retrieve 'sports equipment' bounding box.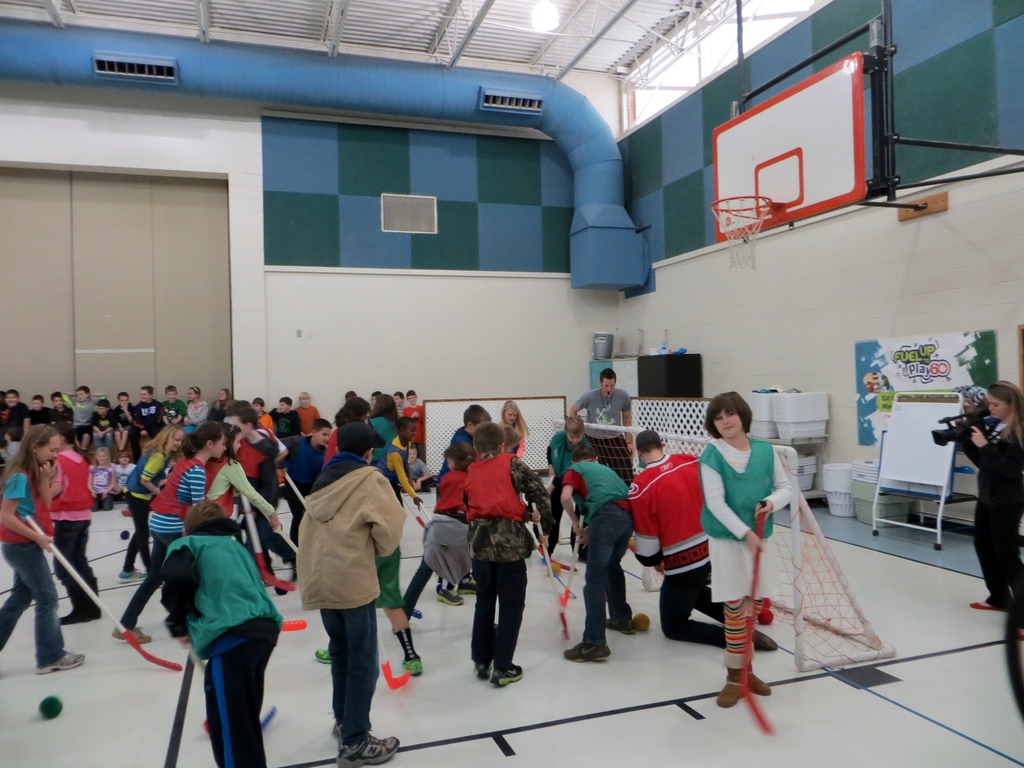
Bounding box: {"left": 316, "top": 647, "right": 333, "bottom": 663}.
